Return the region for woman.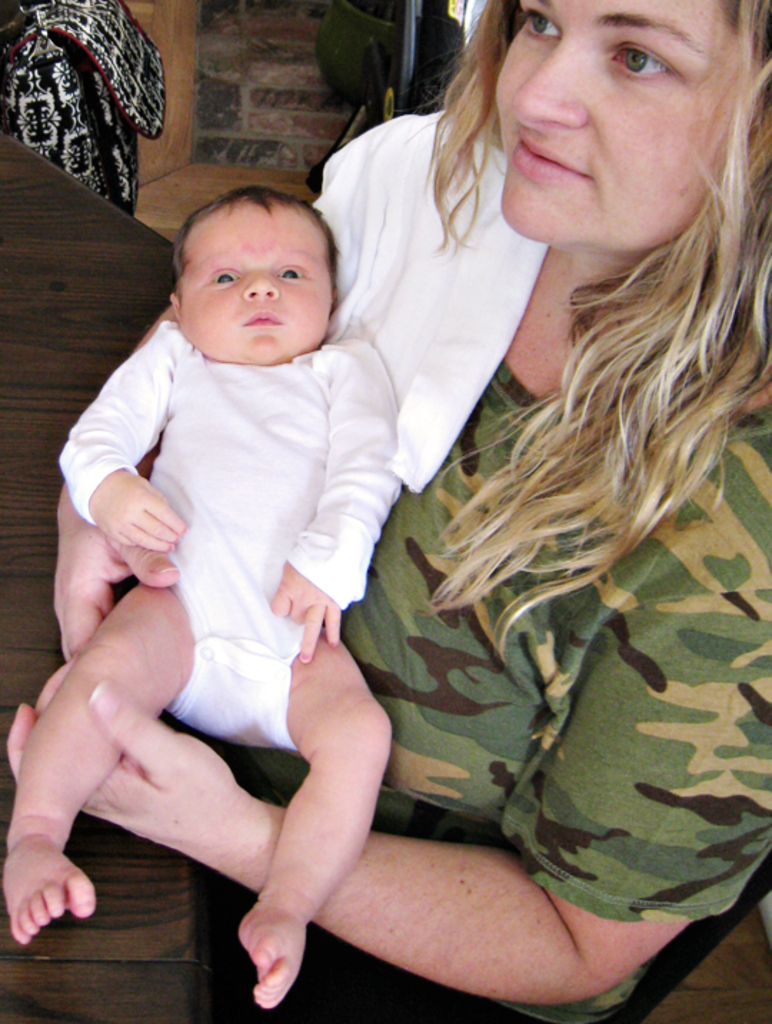
17,0,771,1023.
